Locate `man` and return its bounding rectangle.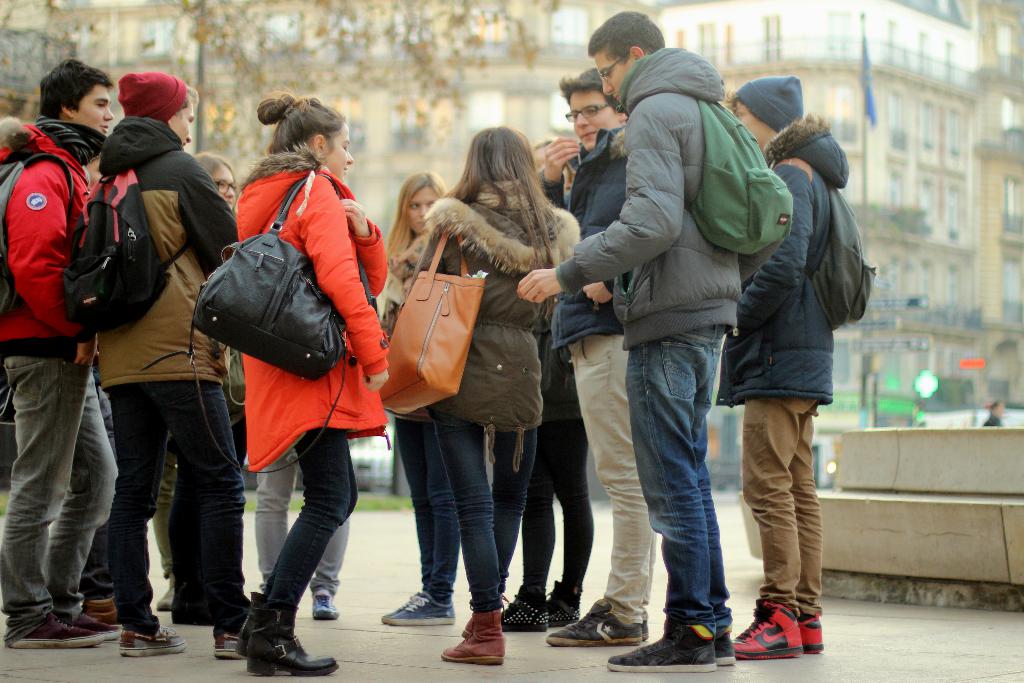
[x1=515, y1=10, x2=785, y2=675].
